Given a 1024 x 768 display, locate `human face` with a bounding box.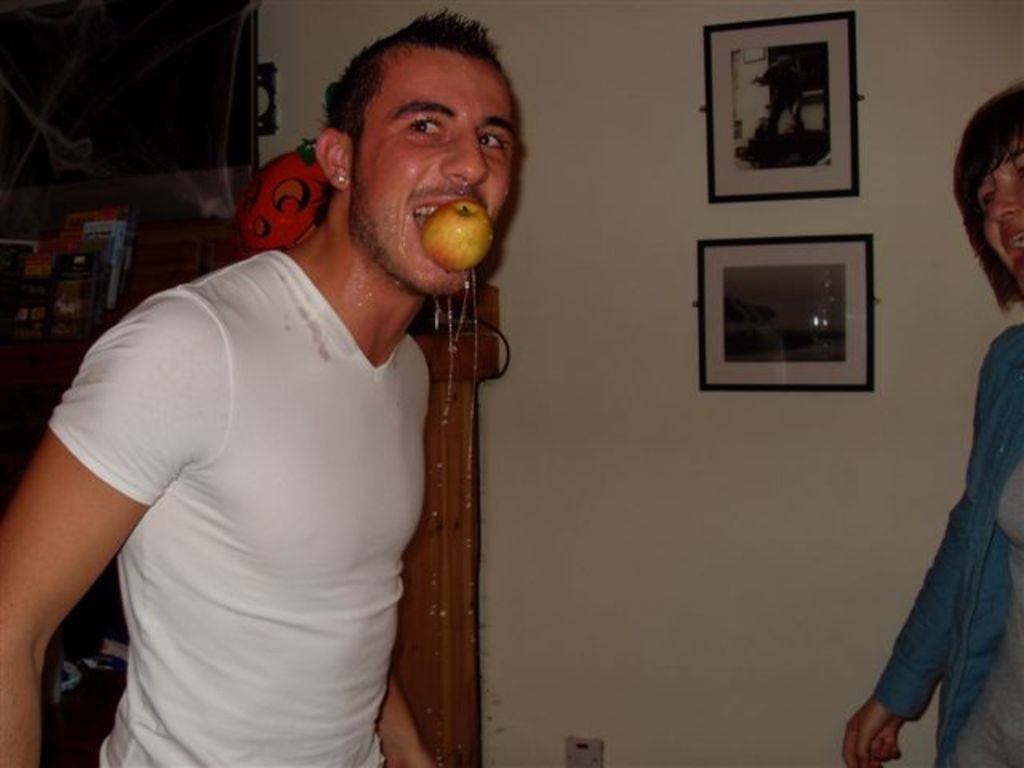
Located: (left=344, top=51, right=518, bottom=301).
